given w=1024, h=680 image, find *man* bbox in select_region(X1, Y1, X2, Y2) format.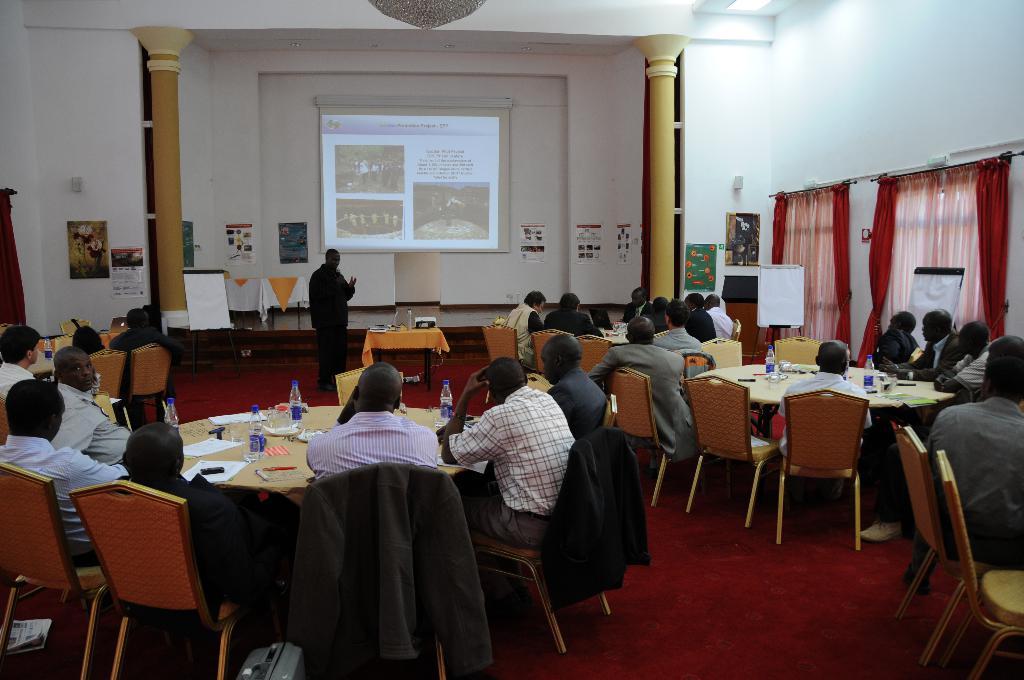
select_region(119, 426, 244, 528).
